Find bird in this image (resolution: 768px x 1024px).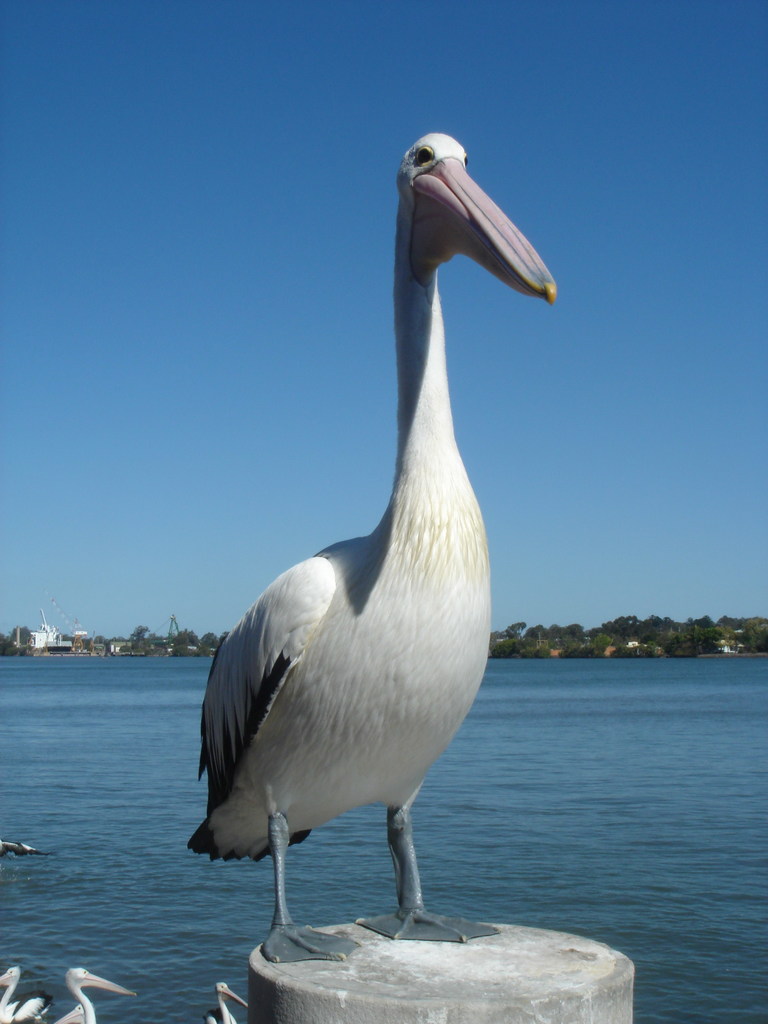
<bbox>216, 980, 243, 1023</bbox>.
